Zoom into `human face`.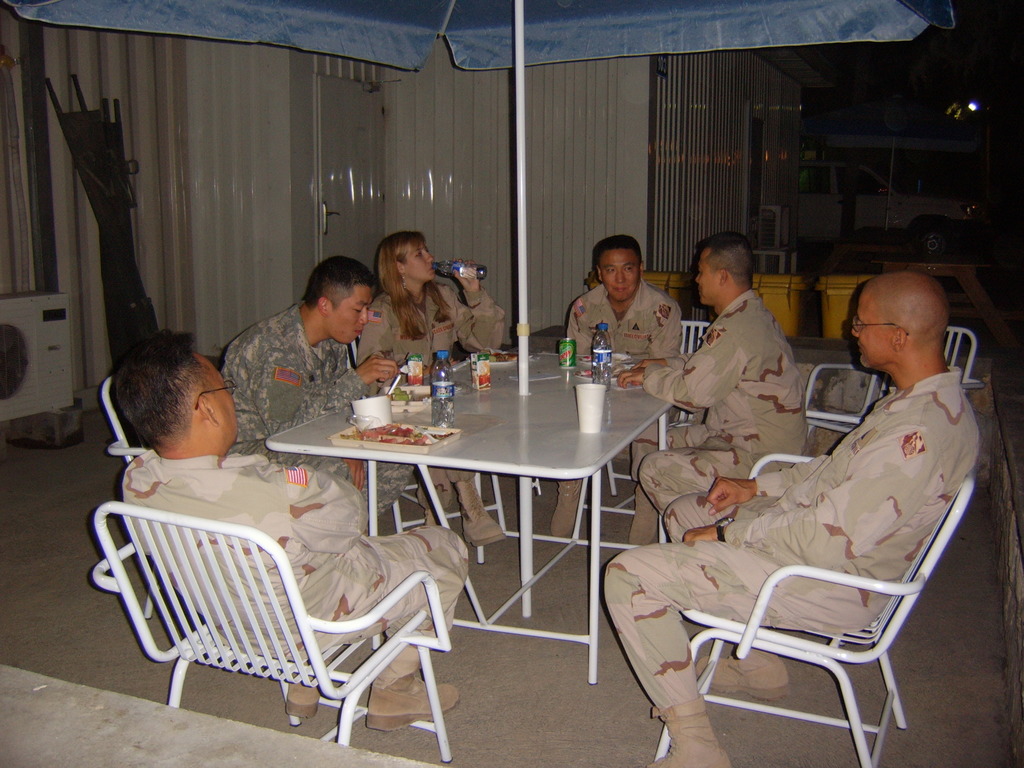
Zoom target: 328:285:372:344.
